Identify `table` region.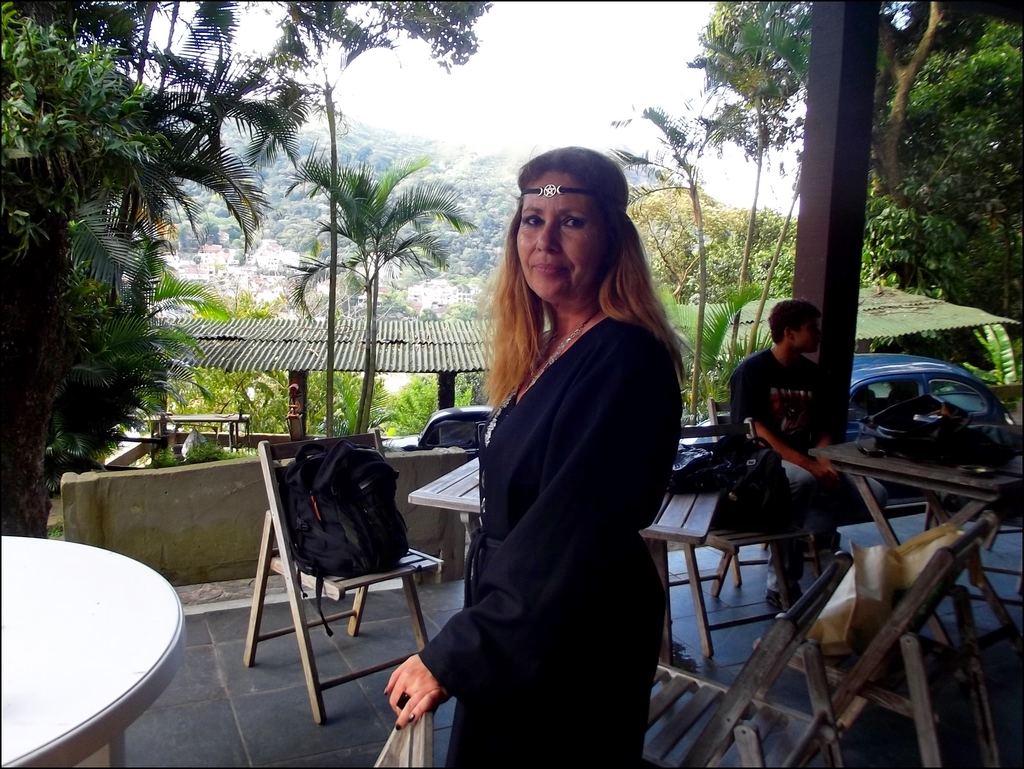
Region: bbox(806, 439, 1023, 683).
